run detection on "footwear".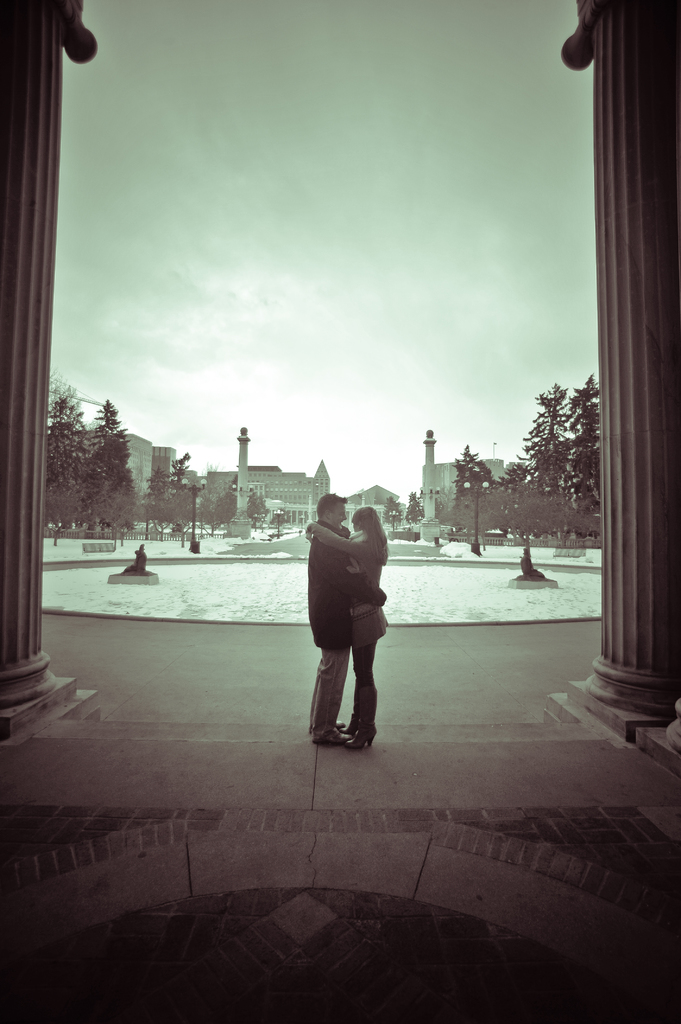
Result: 346,717,377,749.
